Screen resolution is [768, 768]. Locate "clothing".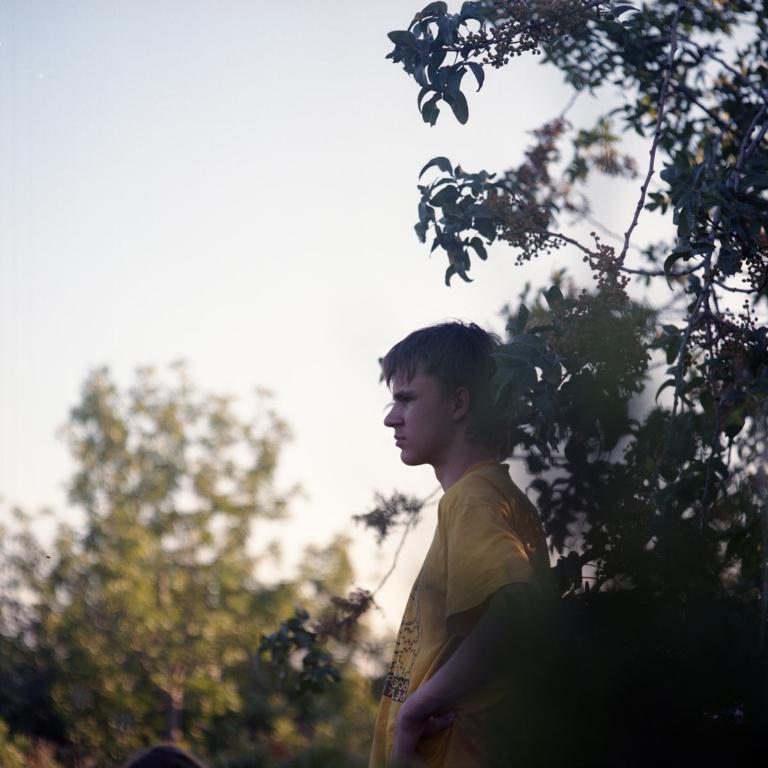
{"left": 356, "top": 400, "right": 576, "bottom": 748}.
